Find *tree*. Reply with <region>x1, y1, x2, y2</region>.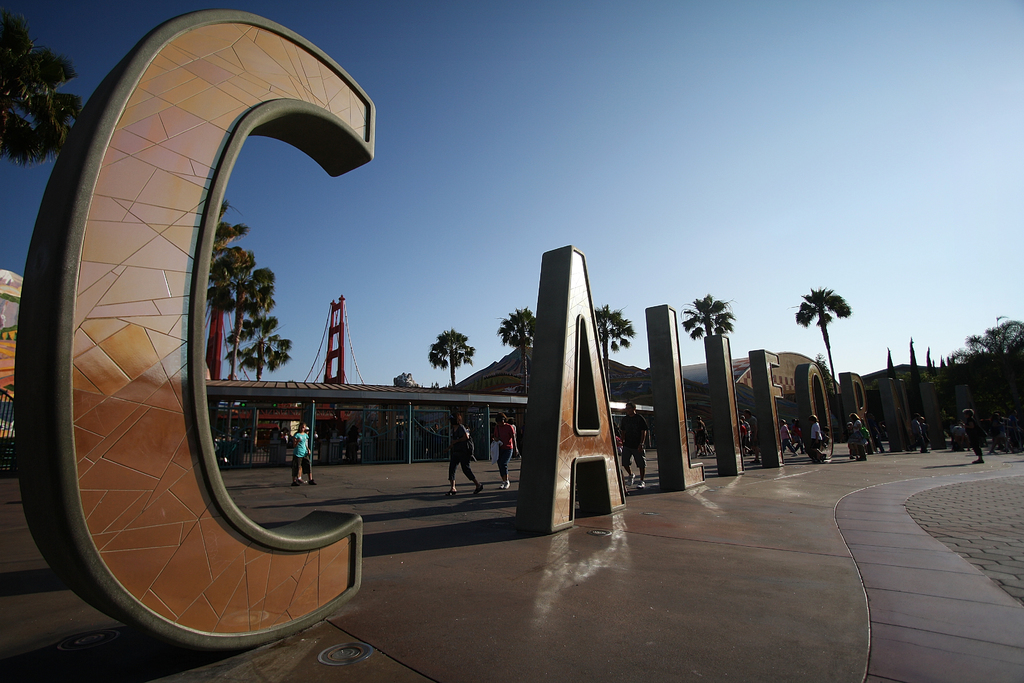
<region>0, 17, 58, 158</region>.
